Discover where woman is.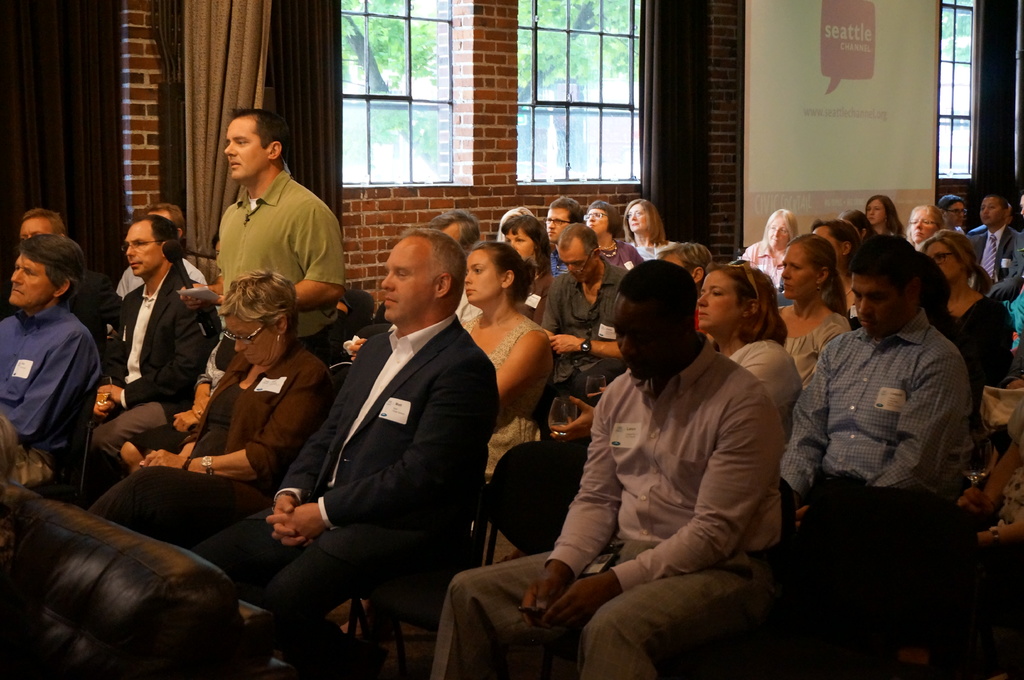
Discovered at x1=698 y1=261 x2=805 y2=443.
